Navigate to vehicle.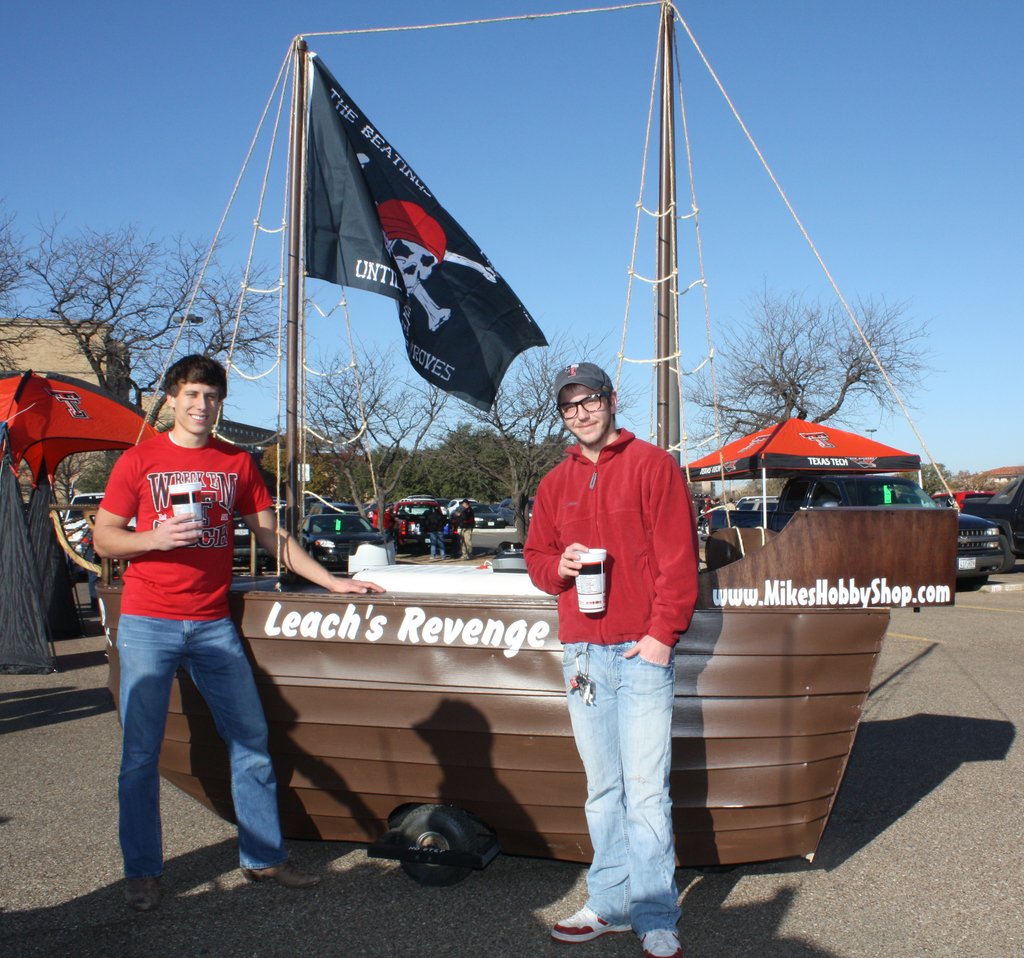
Navigation target: rect(312, 503, 365, 519).
